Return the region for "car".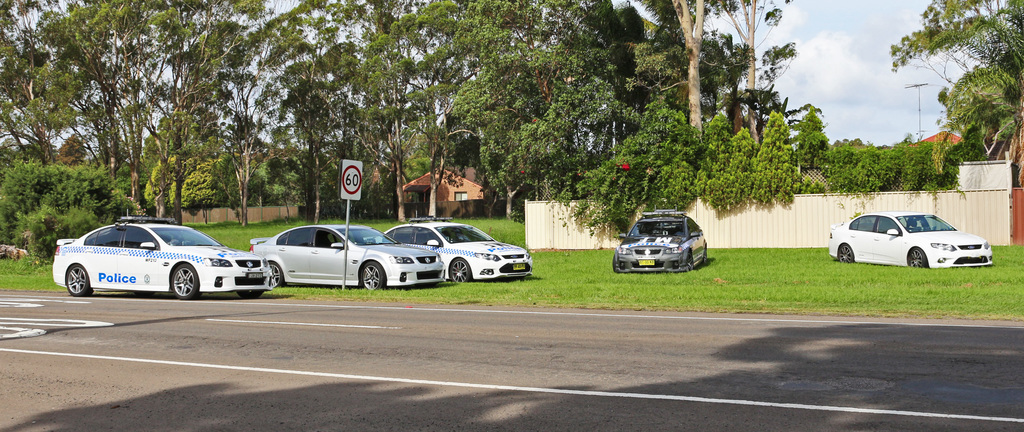
[250,224,447,292].
